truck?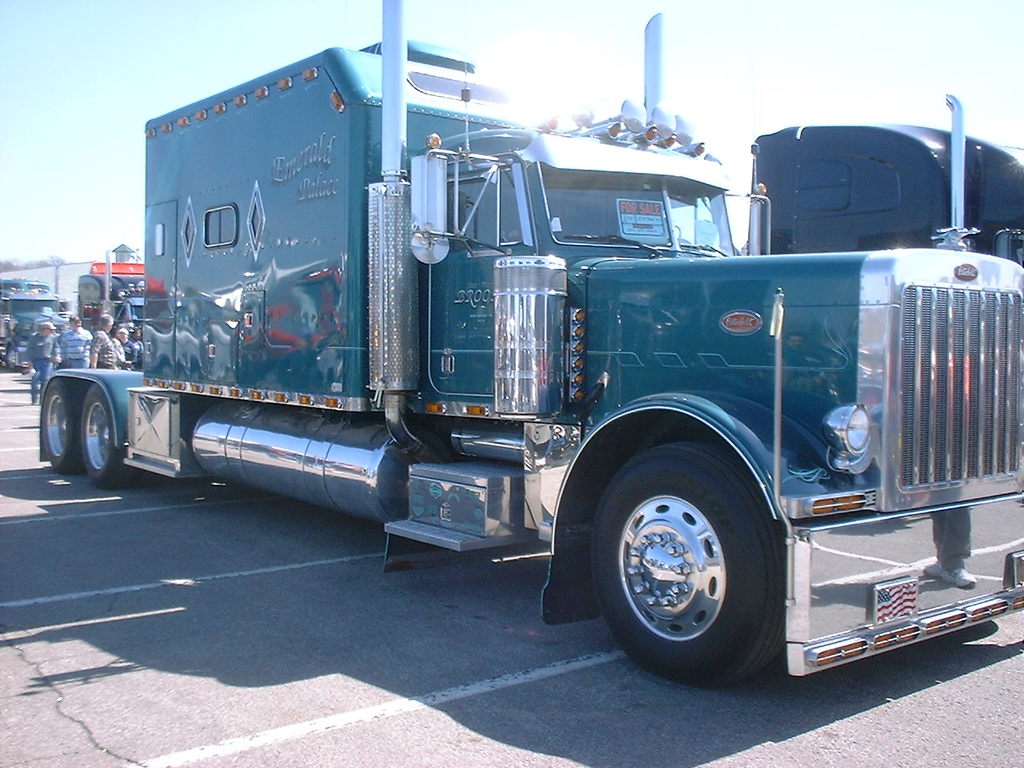
l=79, t=28, r=978, b=681
